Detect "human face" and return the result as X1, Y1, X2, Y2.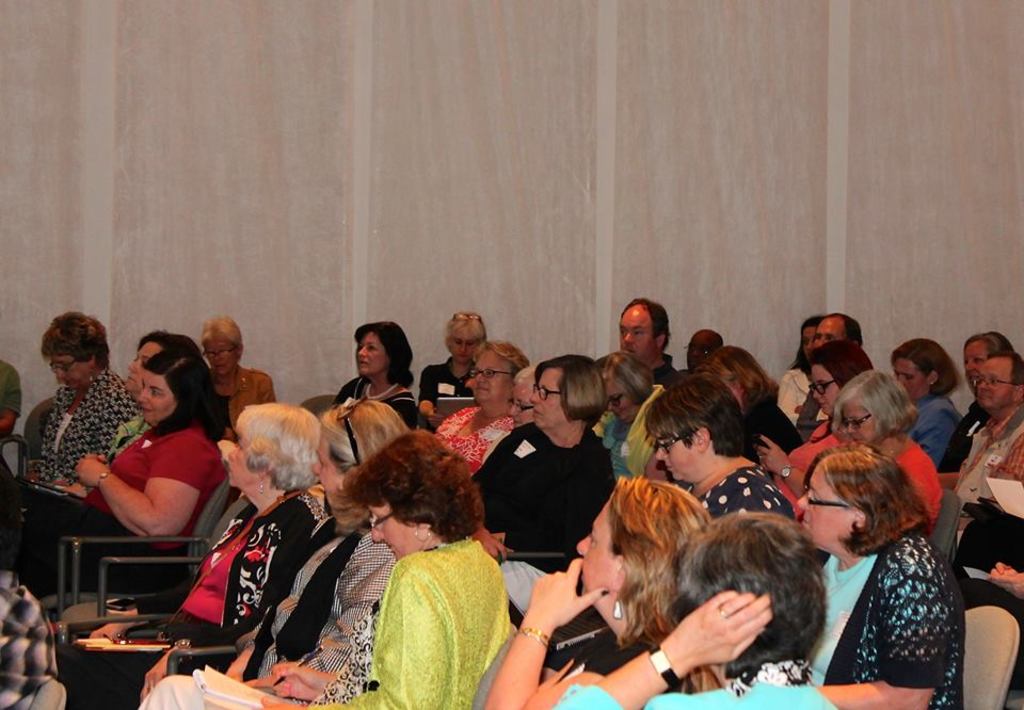
964, 344, 990, 383.
